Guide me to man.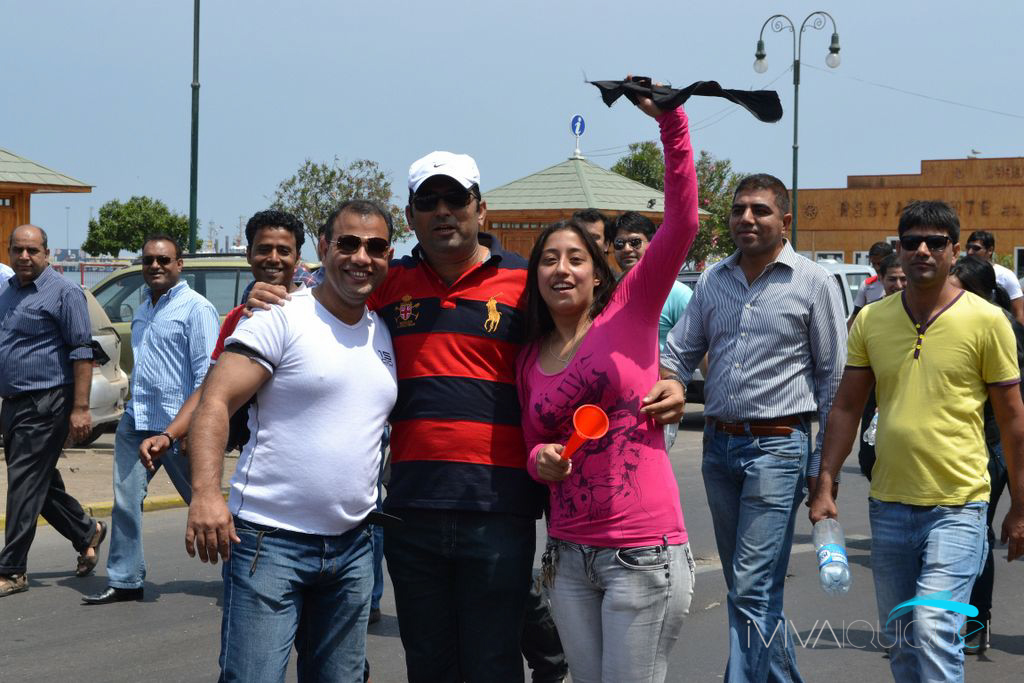
Guidance: [left=574, top=208, right=614, bottom=257].
